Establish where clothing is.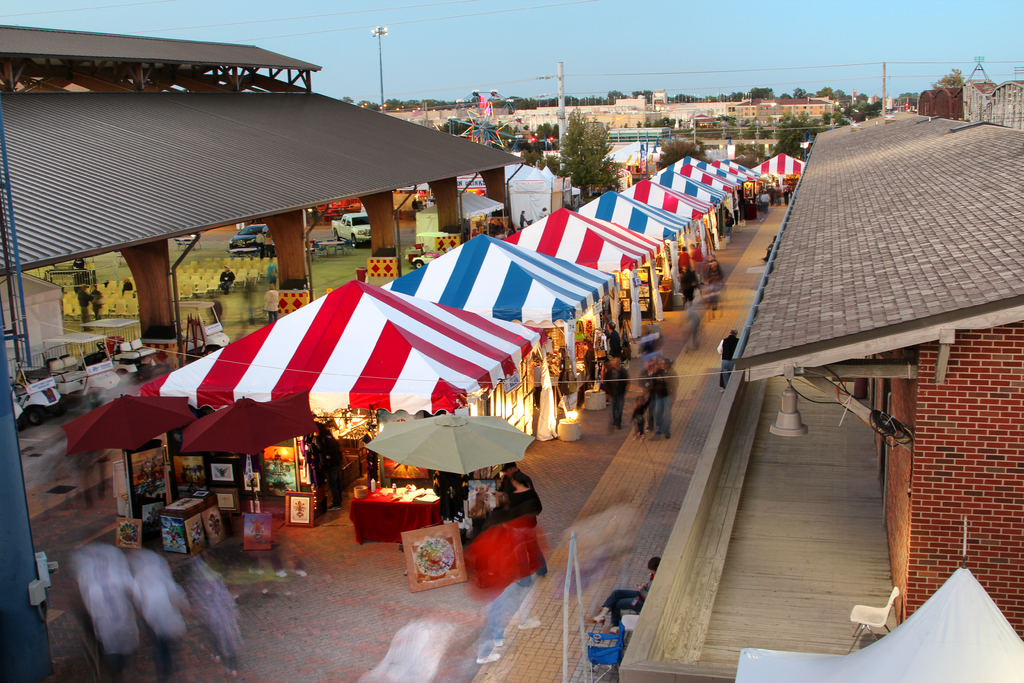
Established at region(506, 486, 533, 576).
